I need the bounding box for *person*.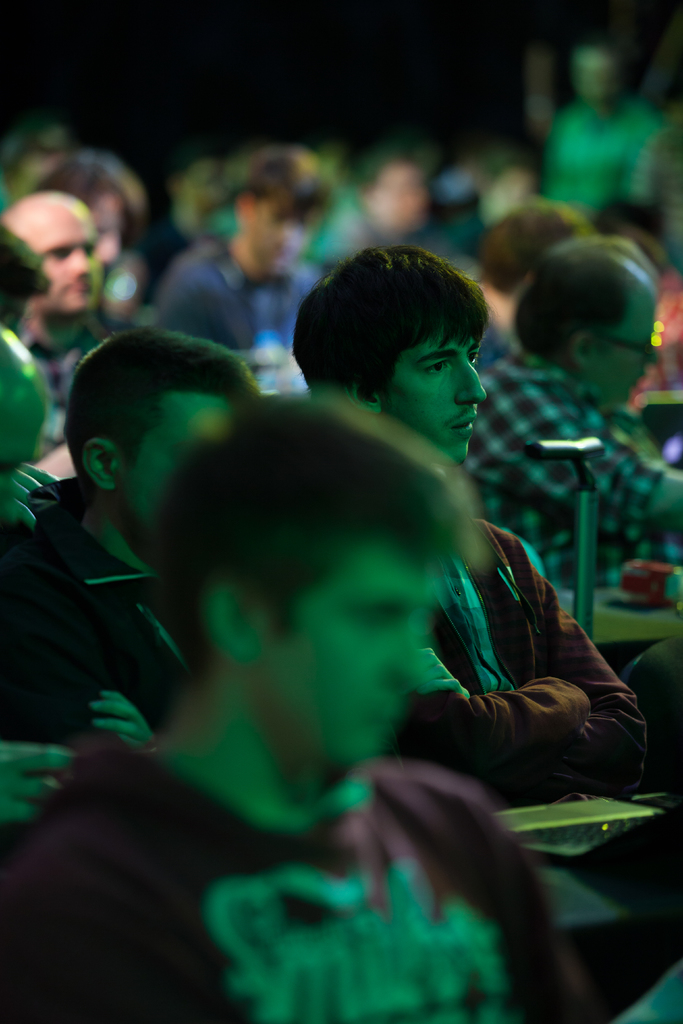
Here it is: <region>476, 220, 680, 563</region>.
